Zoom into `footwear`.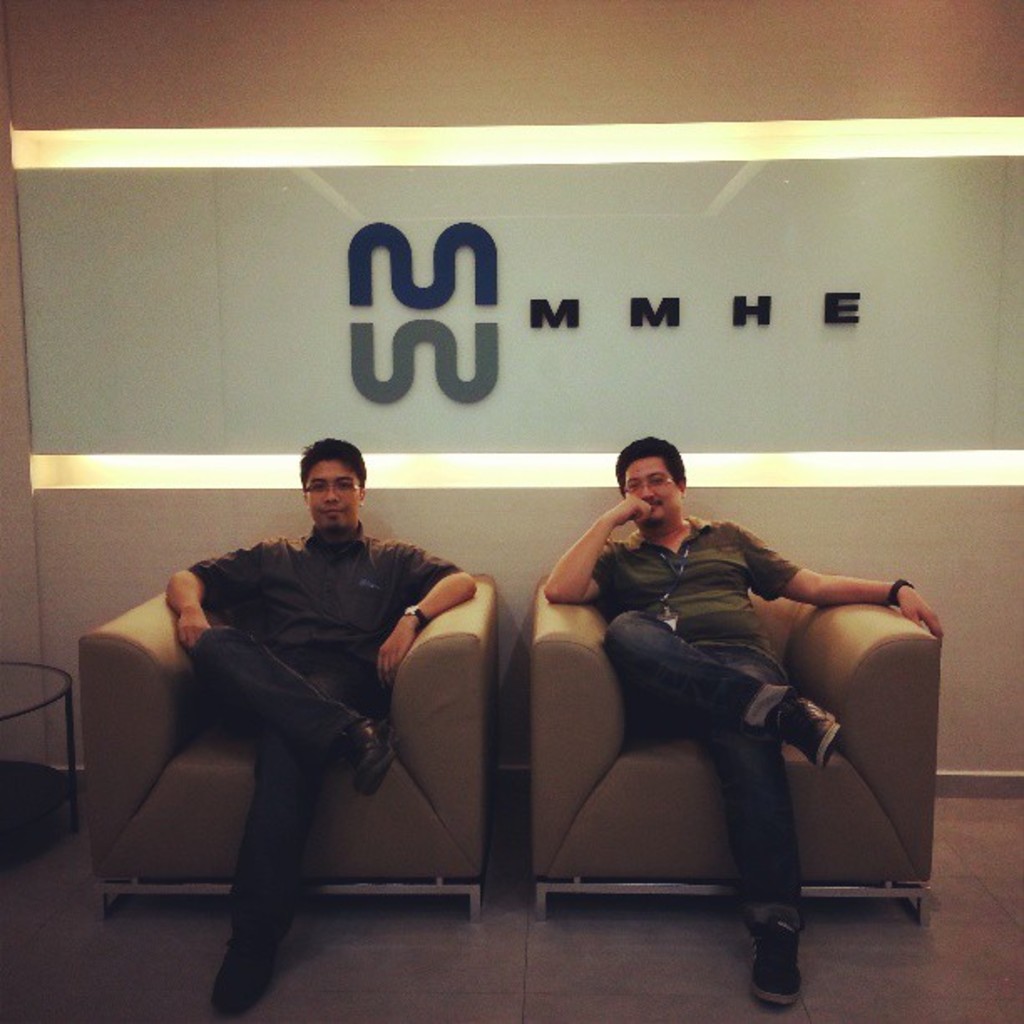
Zoom target: (340, 713, 395, 808).
